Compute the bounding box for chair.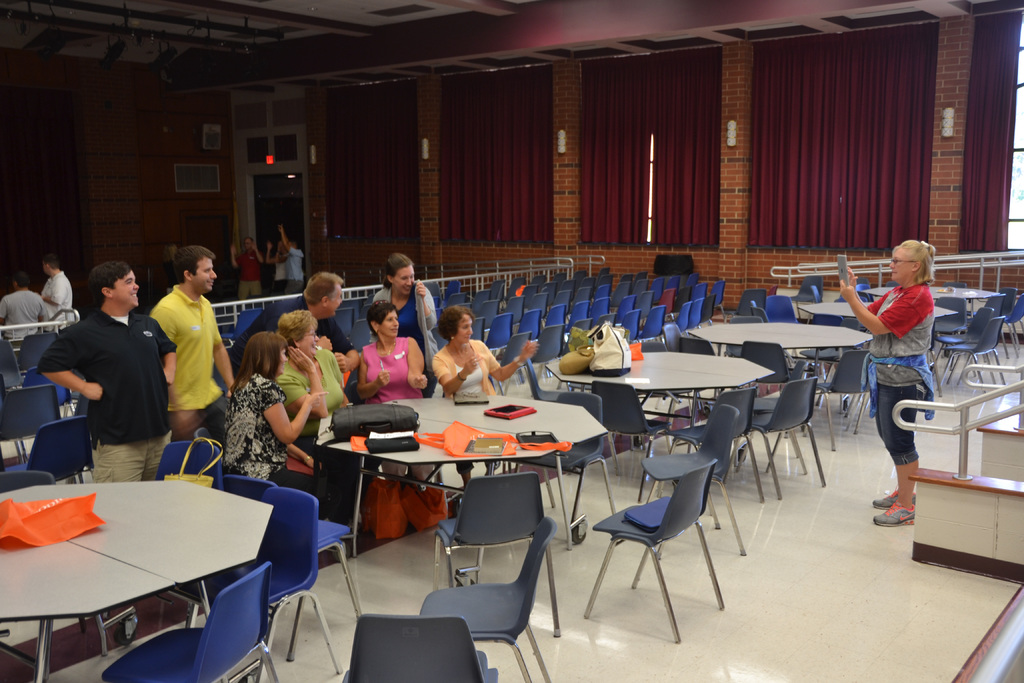
[343, 618, 499, 682].
